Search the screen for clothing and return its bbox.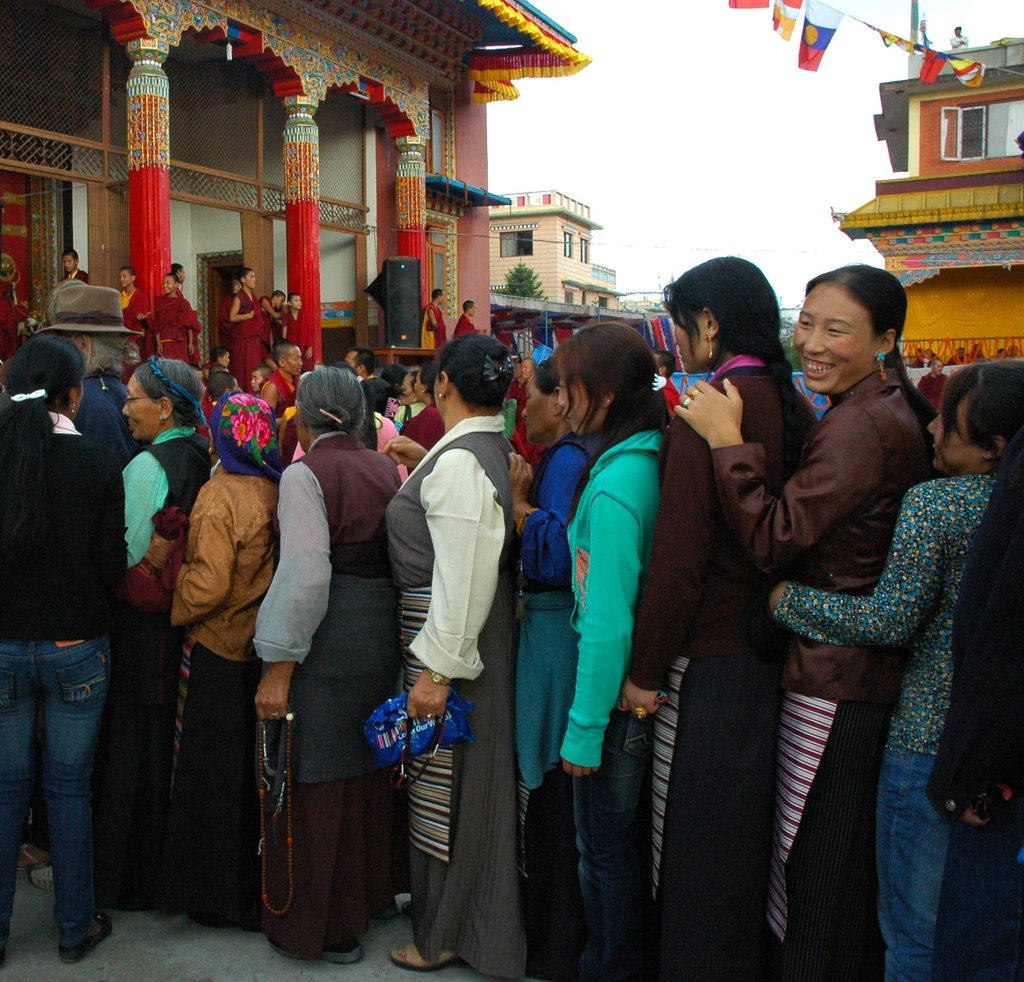
Found: x1=115, y1=287, x2=148, y2=356.
